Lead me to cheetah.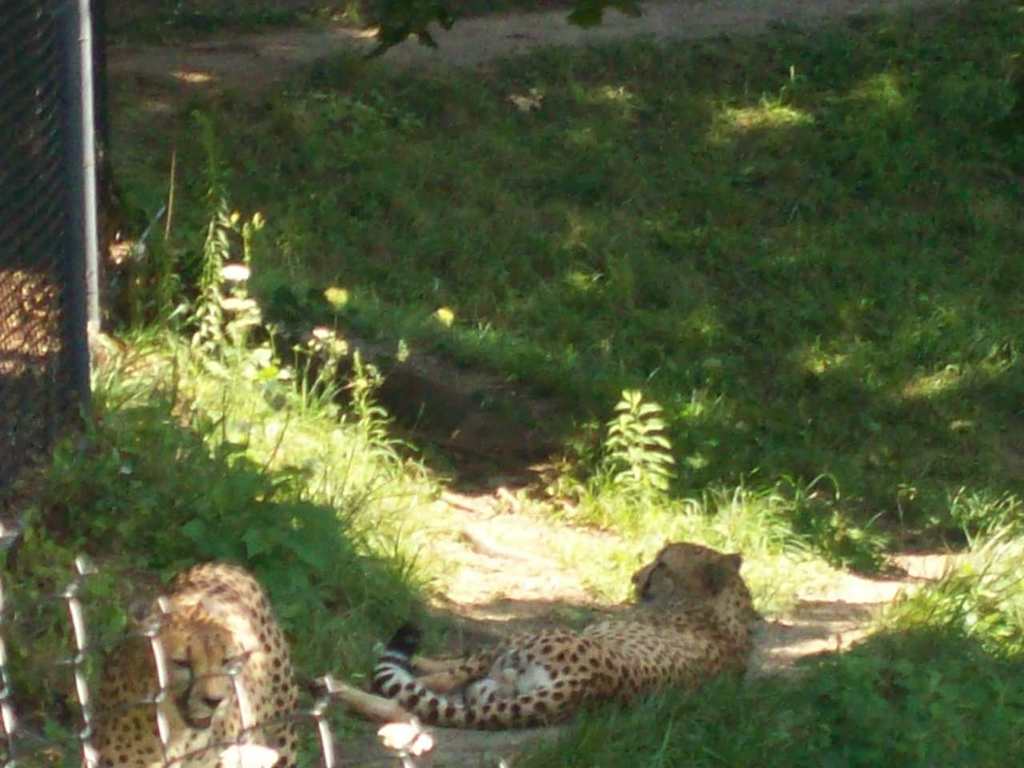
Lead to {"left": 375, "top": 537, "right": 760, "bottom": 730}.
